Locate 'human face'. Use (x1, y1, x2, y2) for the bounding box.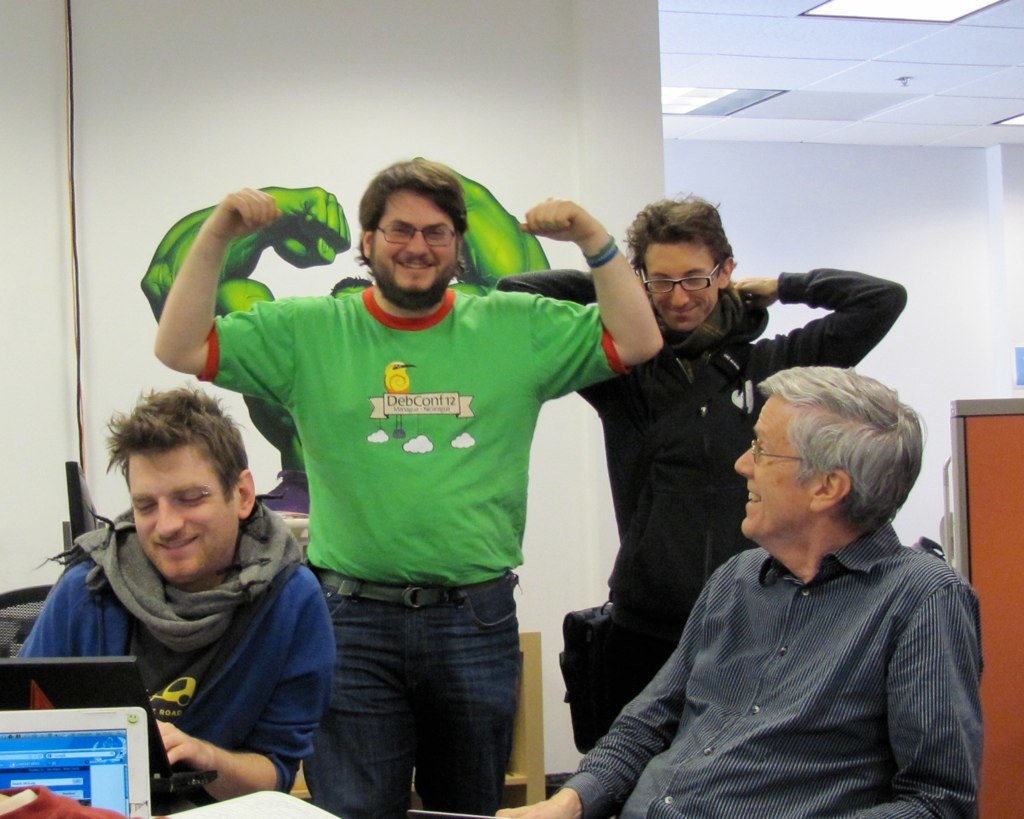
(128, 430, 245, 584).
